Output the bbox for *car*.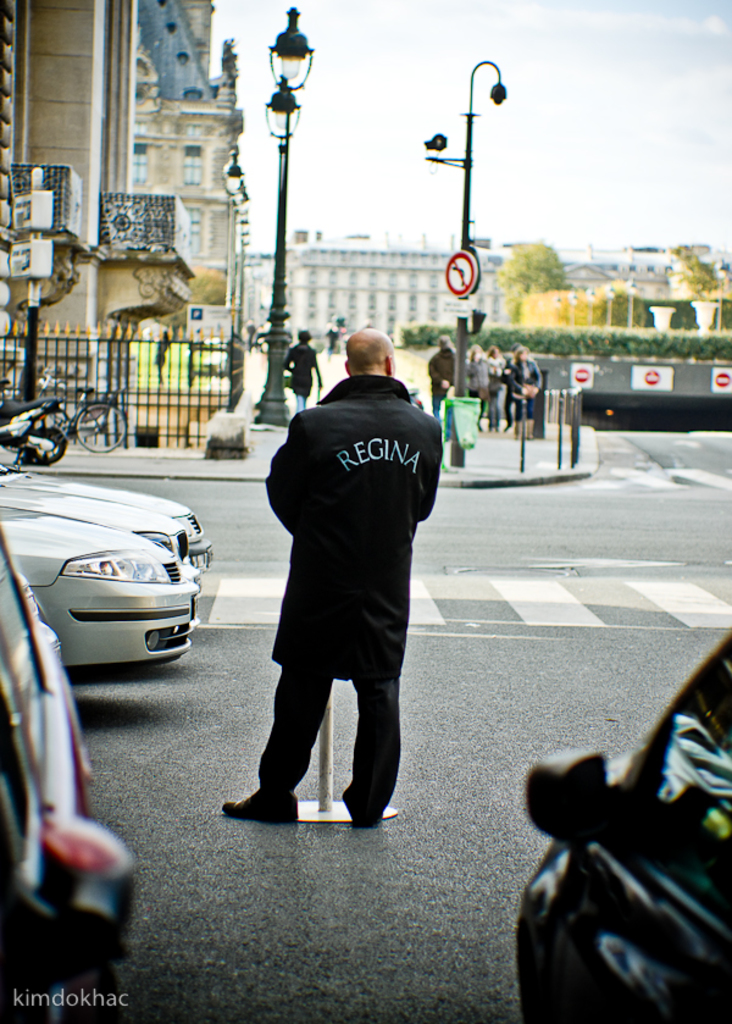
[x1=515, y1=626, x2=731, y2=1023].
